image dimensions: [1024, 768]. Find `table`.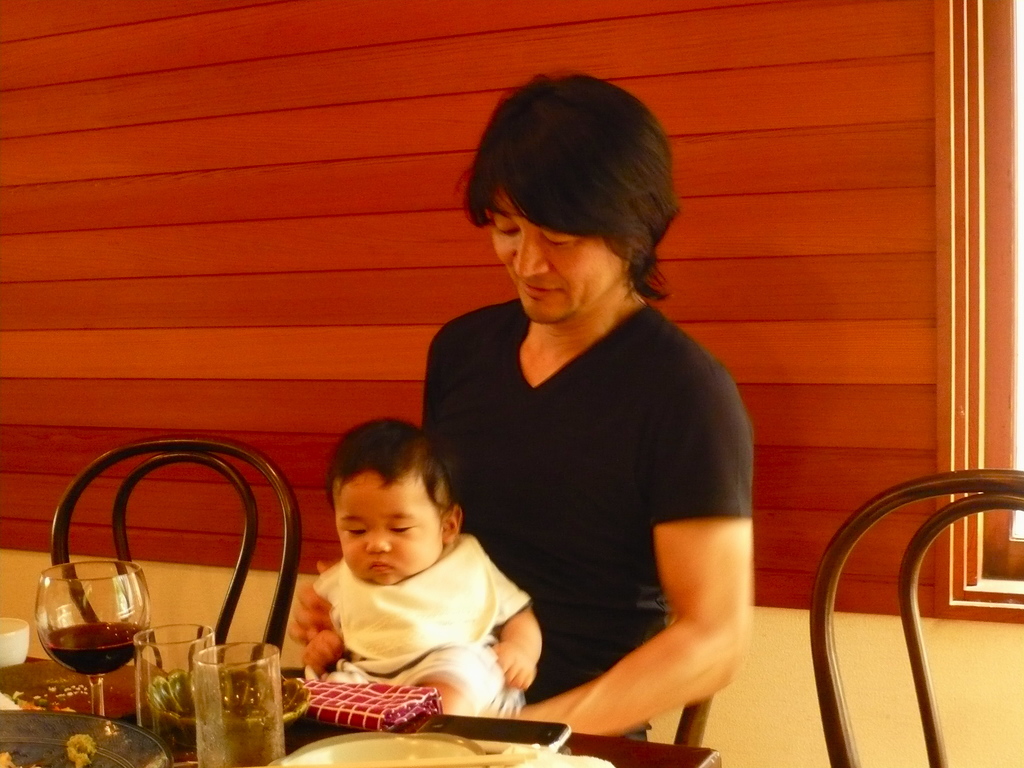
bbox=(0, 643, 716, 767).
